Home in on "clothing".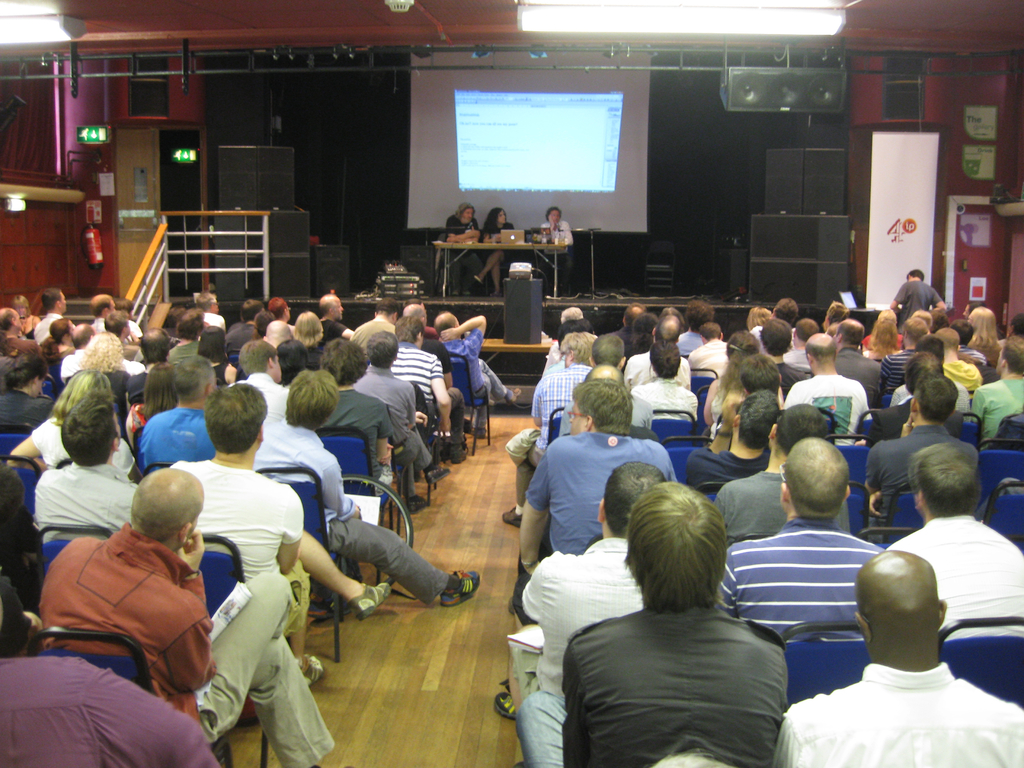
Homed in at (628,376,701,433).
